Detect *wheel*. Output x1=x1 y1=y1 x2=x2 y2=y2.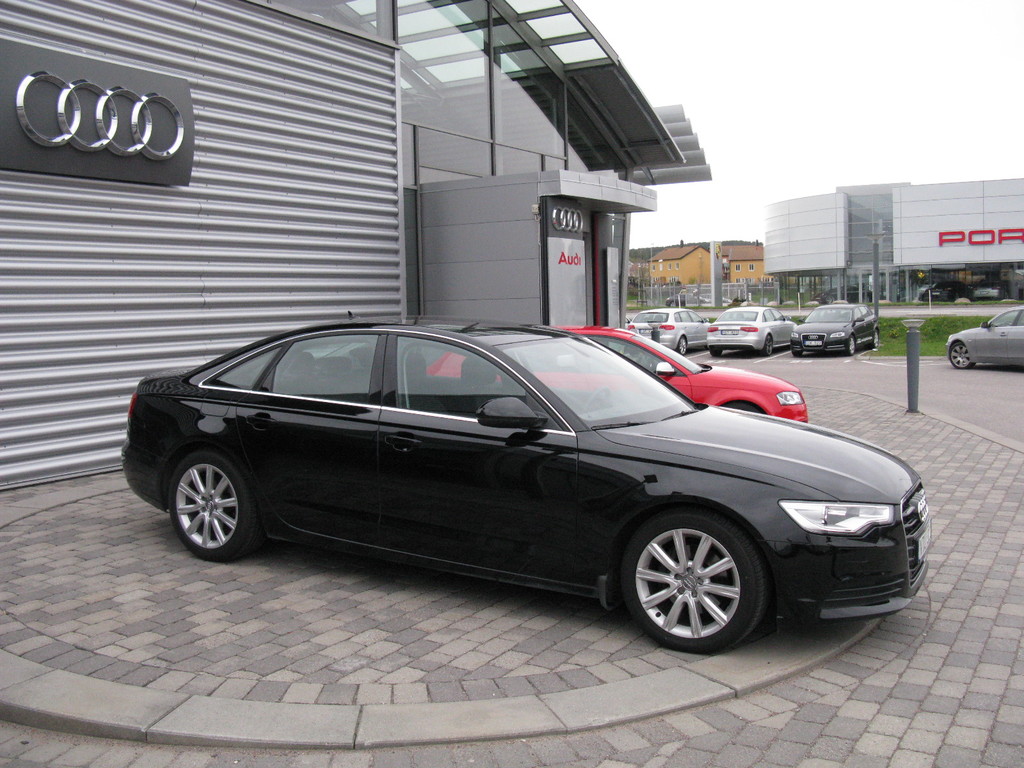
x1=872 y1=329 x2=879 y2=348.
